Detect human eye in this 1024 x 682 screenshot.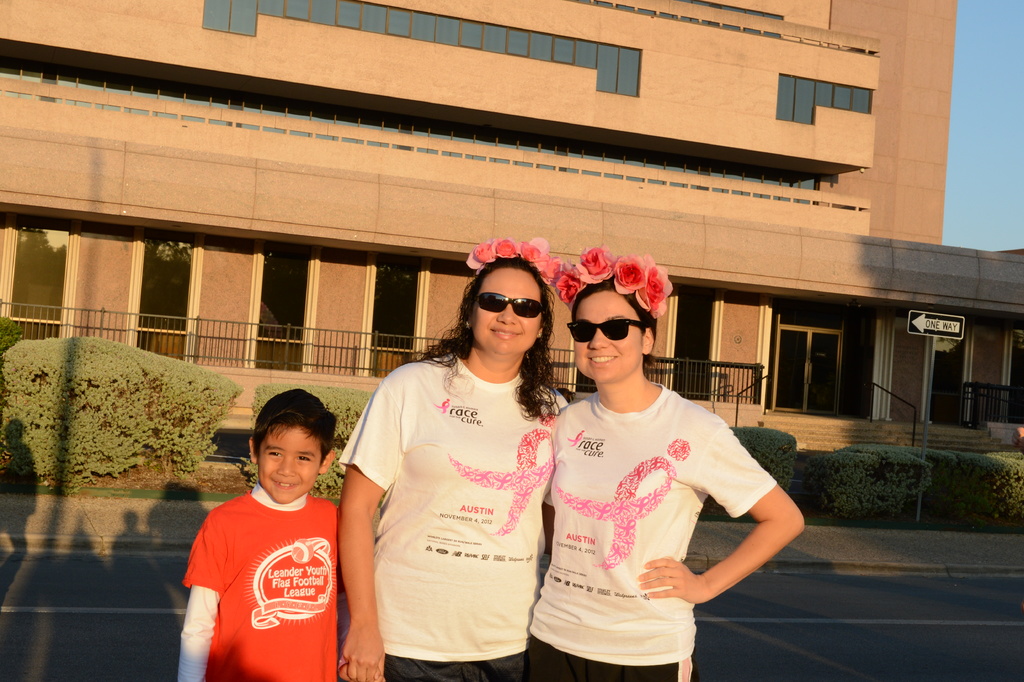
Detection: 296 453 312 463.
